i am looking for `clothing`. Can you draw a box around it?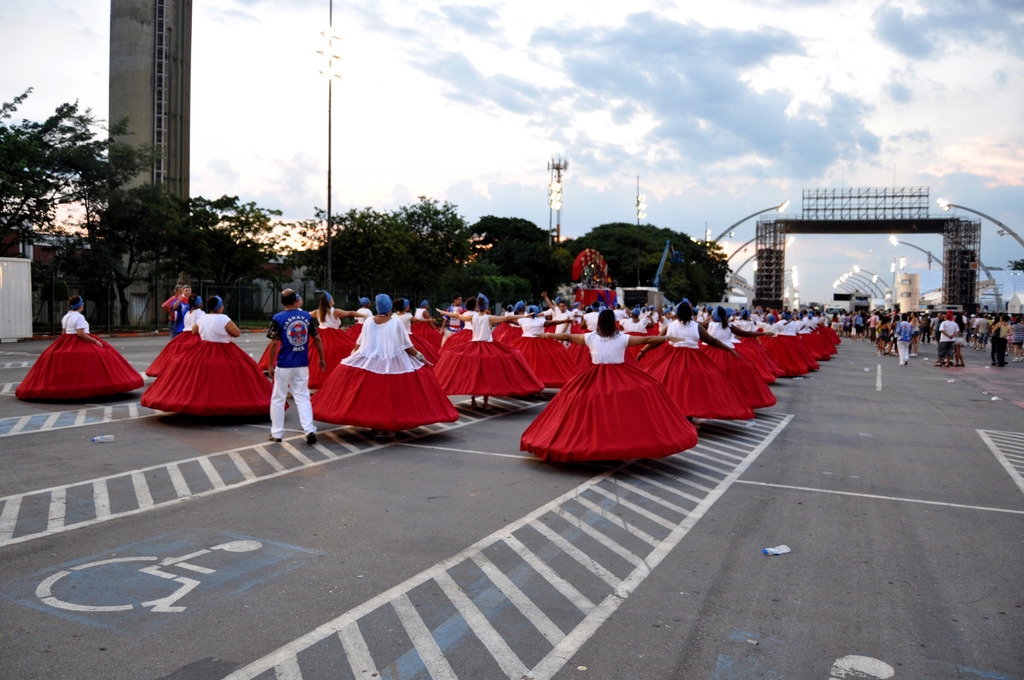
Sure, the bounding box is region(779, 331, 814, 368).
